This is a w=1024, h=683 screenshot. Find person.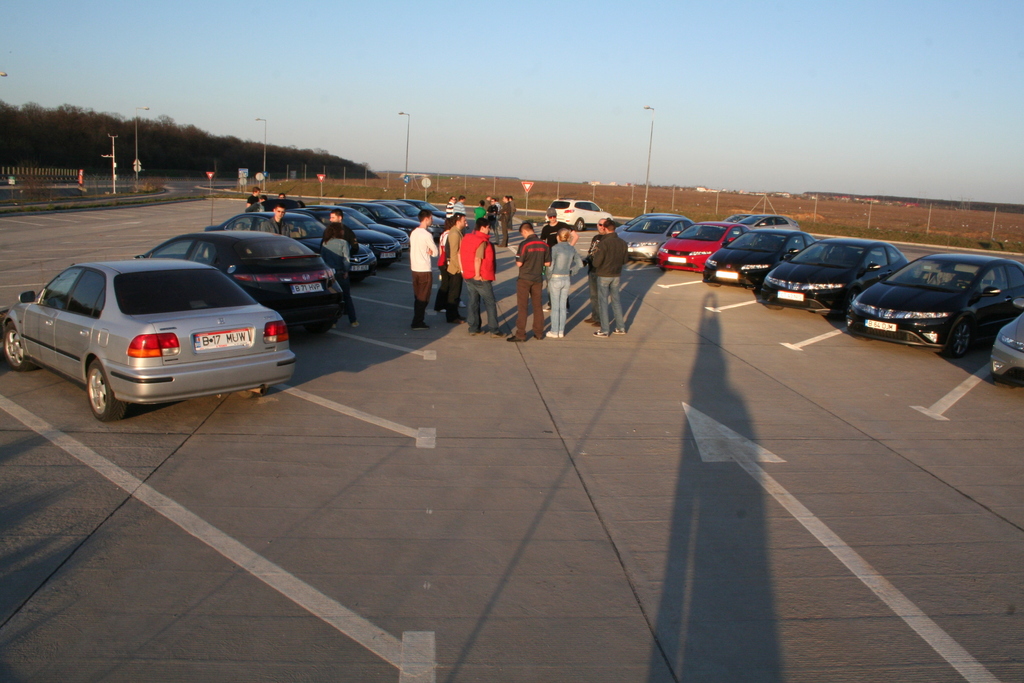
Bounding box: 515 223 548 341.
